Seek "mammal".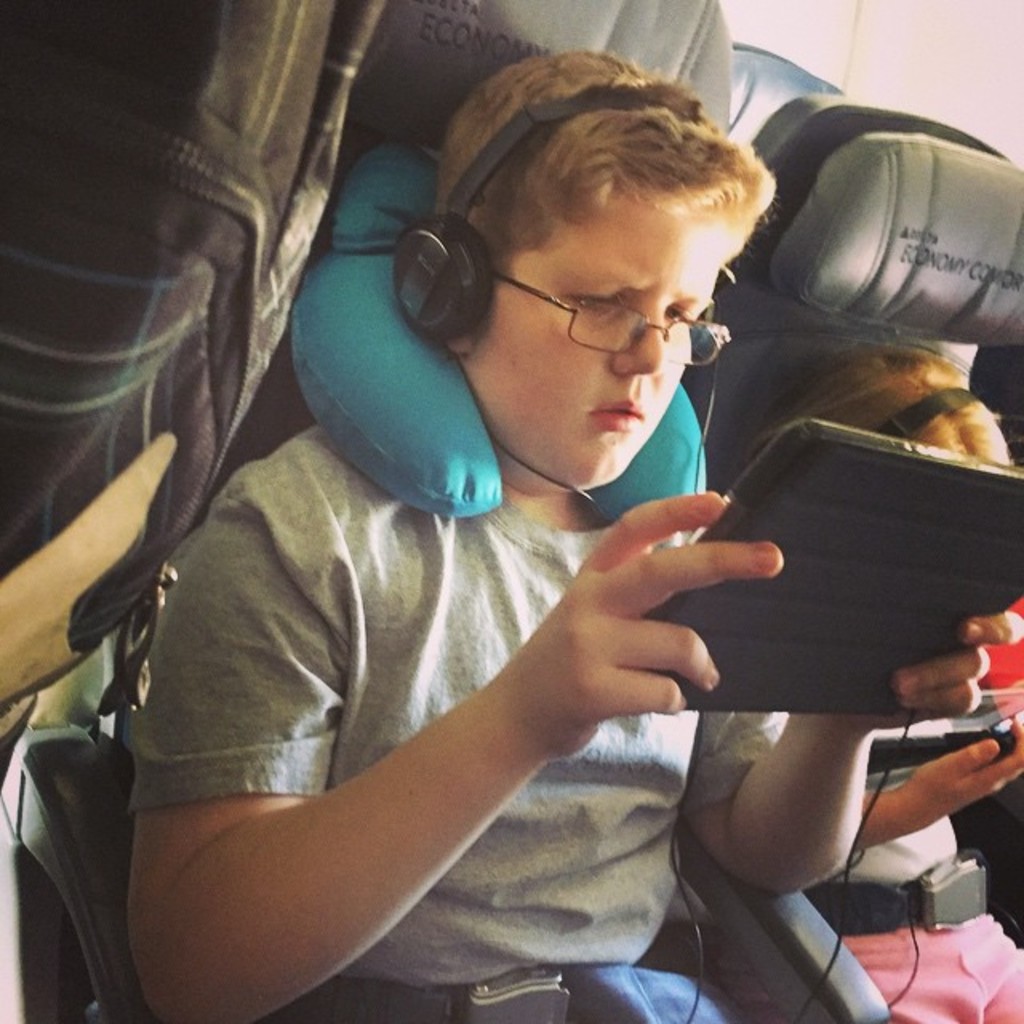
<bbox>725, 339, 1022, 1022</bbox>.
